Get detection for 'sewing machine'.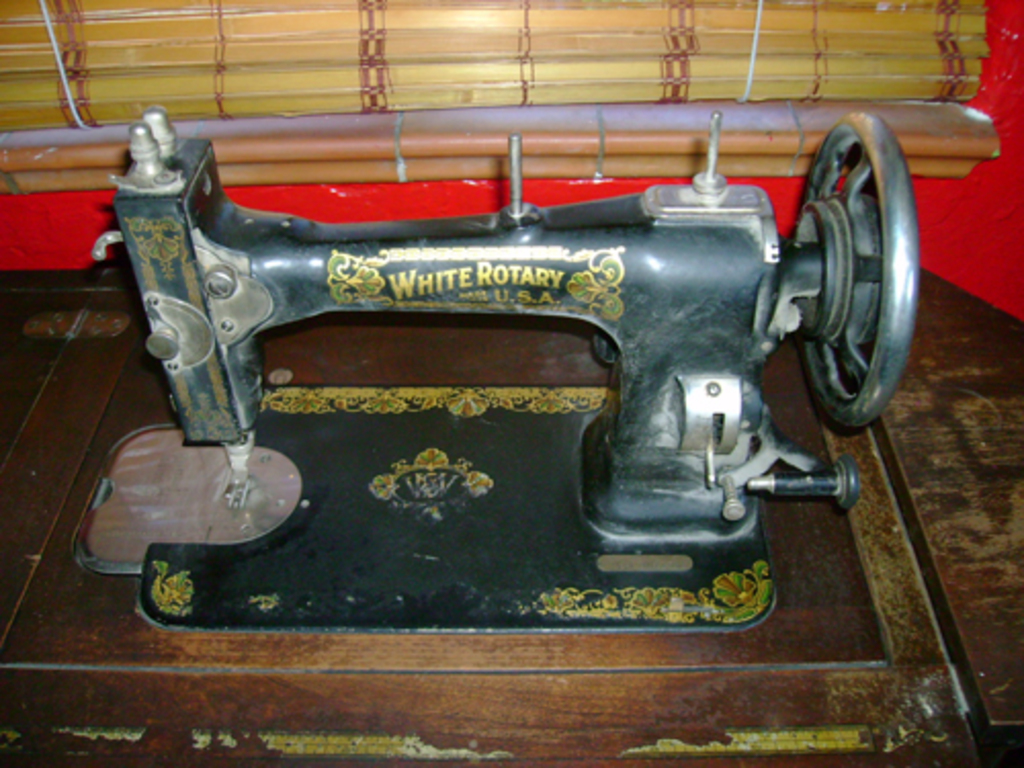
Detection: bbox=(90, 92, 922, 631).
